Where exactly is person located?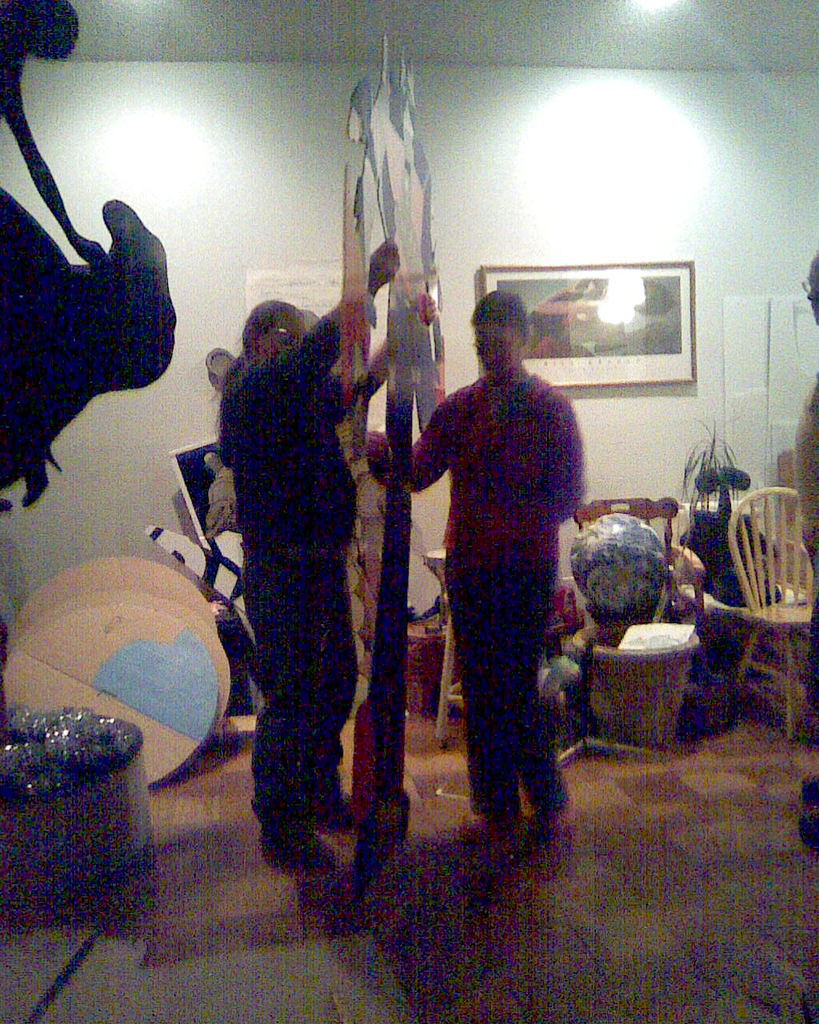
Its bounding box is 382 262 593 865.
